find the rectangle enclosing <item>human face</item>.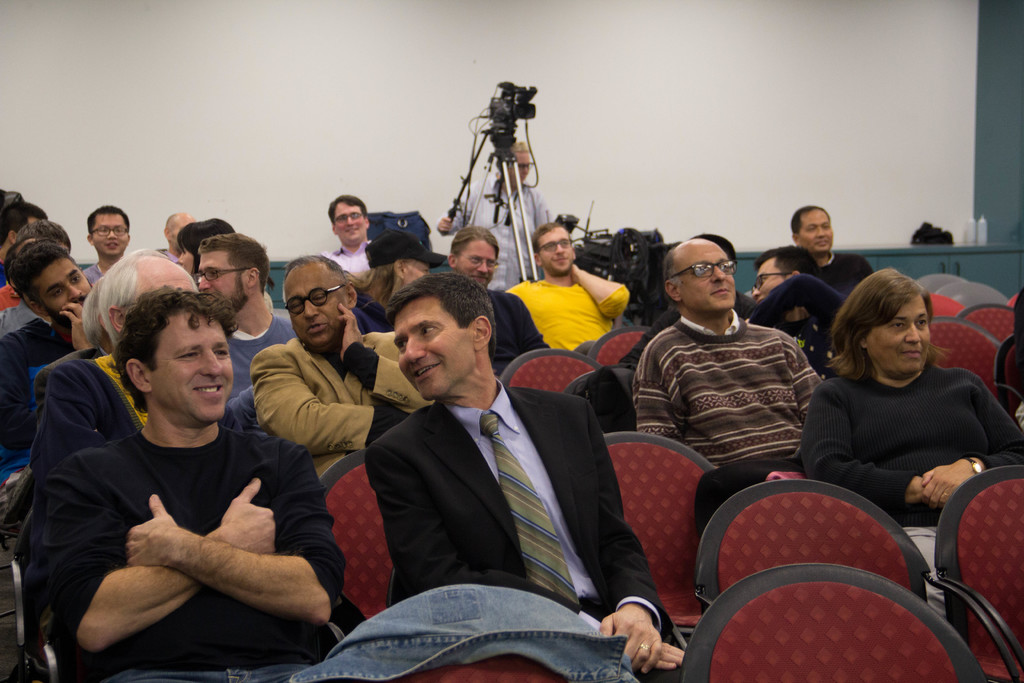
bbox=(198, 249, 248, 315).
